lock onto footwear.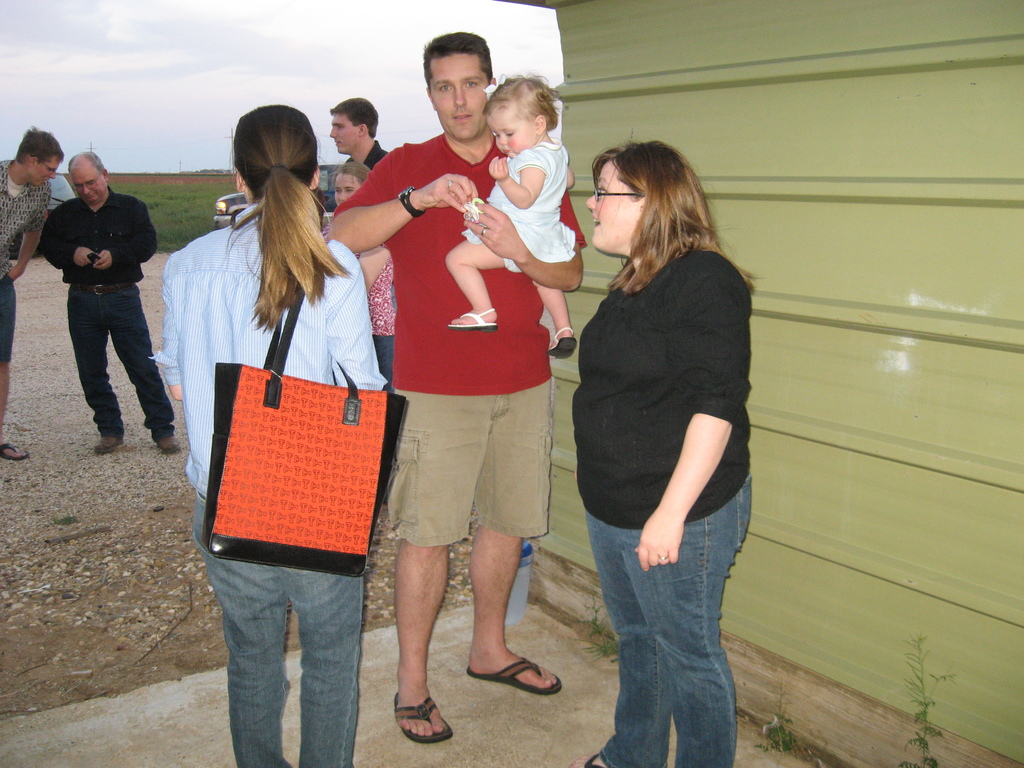
Locked: rect(454, 655, 569, 695).
